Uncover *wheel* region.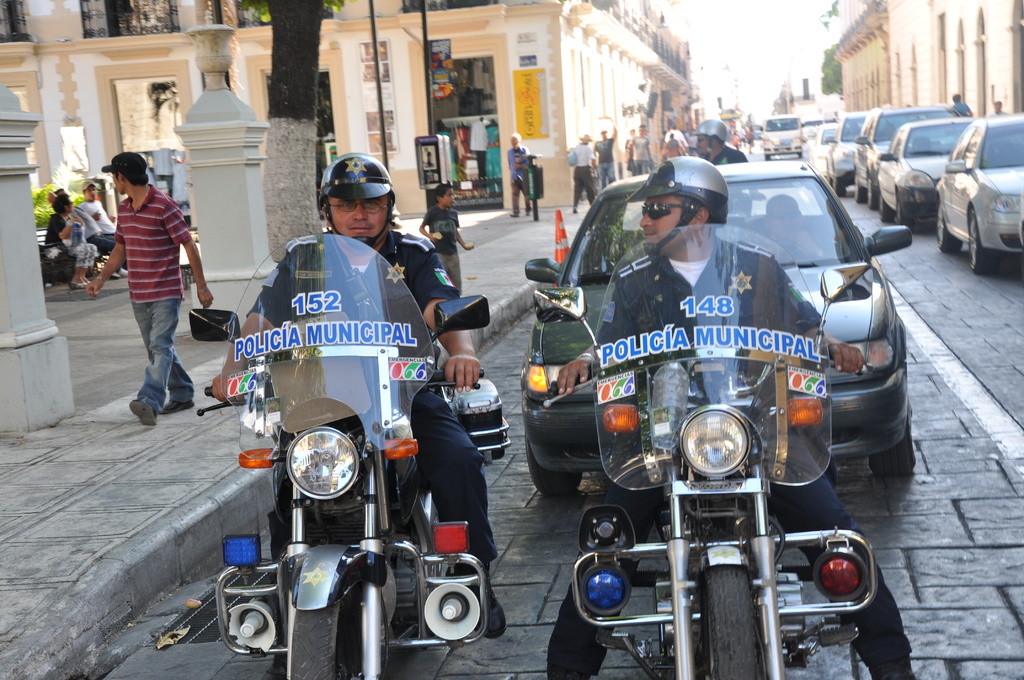
Uncovered: left=901, top=198, right=922, bottom=236.
